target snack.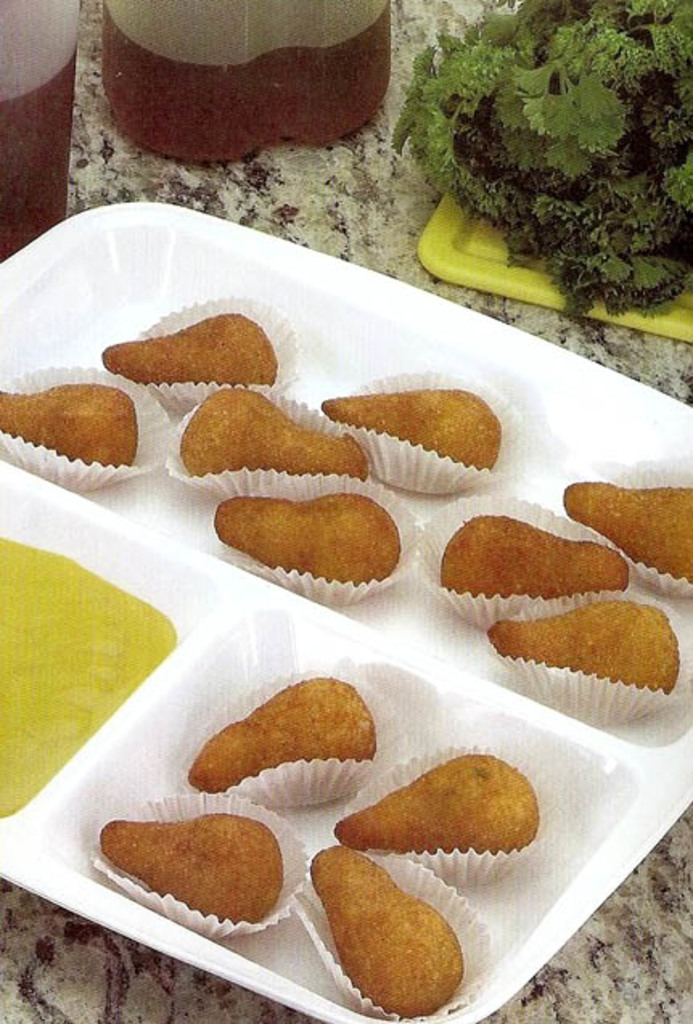
Target region: (175,403,375,482).
